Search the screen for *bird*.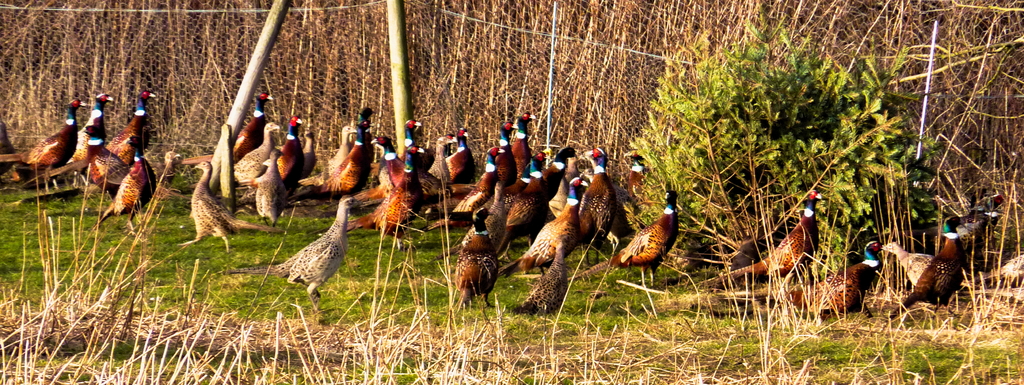
Found at bbox=[91, 146, 167, 236].
